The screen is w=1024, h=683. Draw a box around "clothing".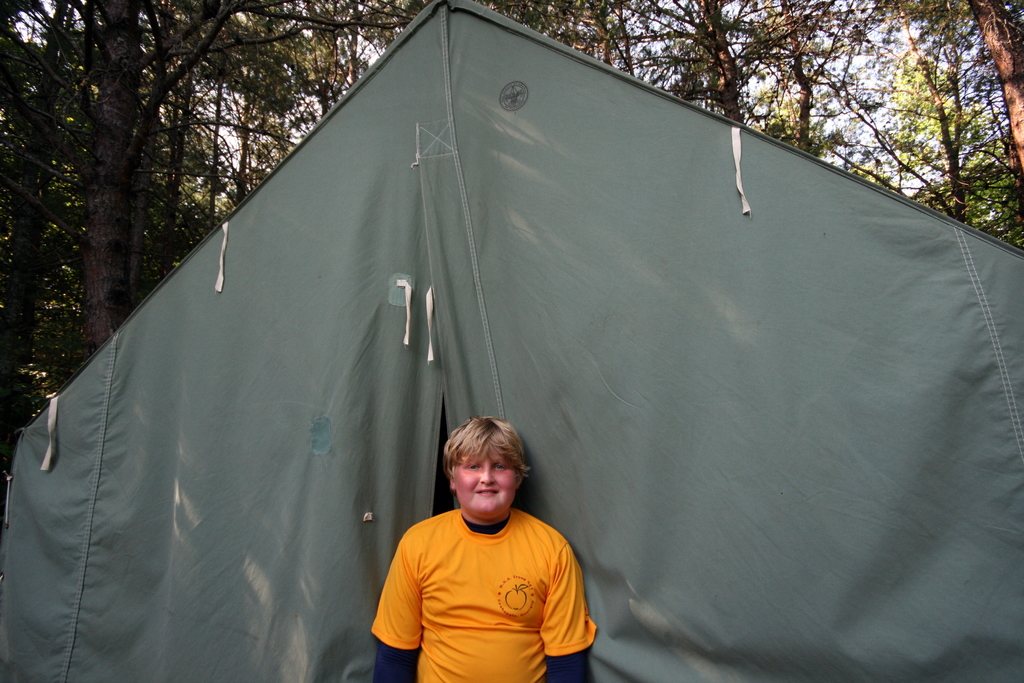
<region>365, 495, 595, 668</region>.
